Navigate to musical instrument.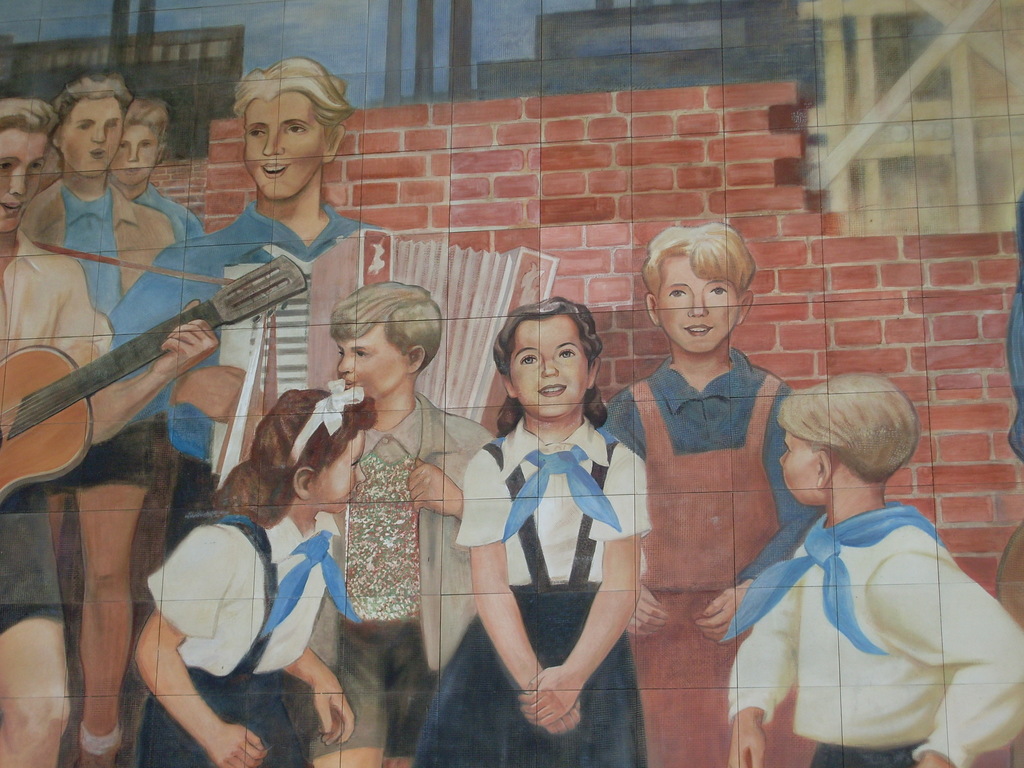
Navigation target: {"left": 21, "top": 234, "right": 228, "bottom": 516}.
